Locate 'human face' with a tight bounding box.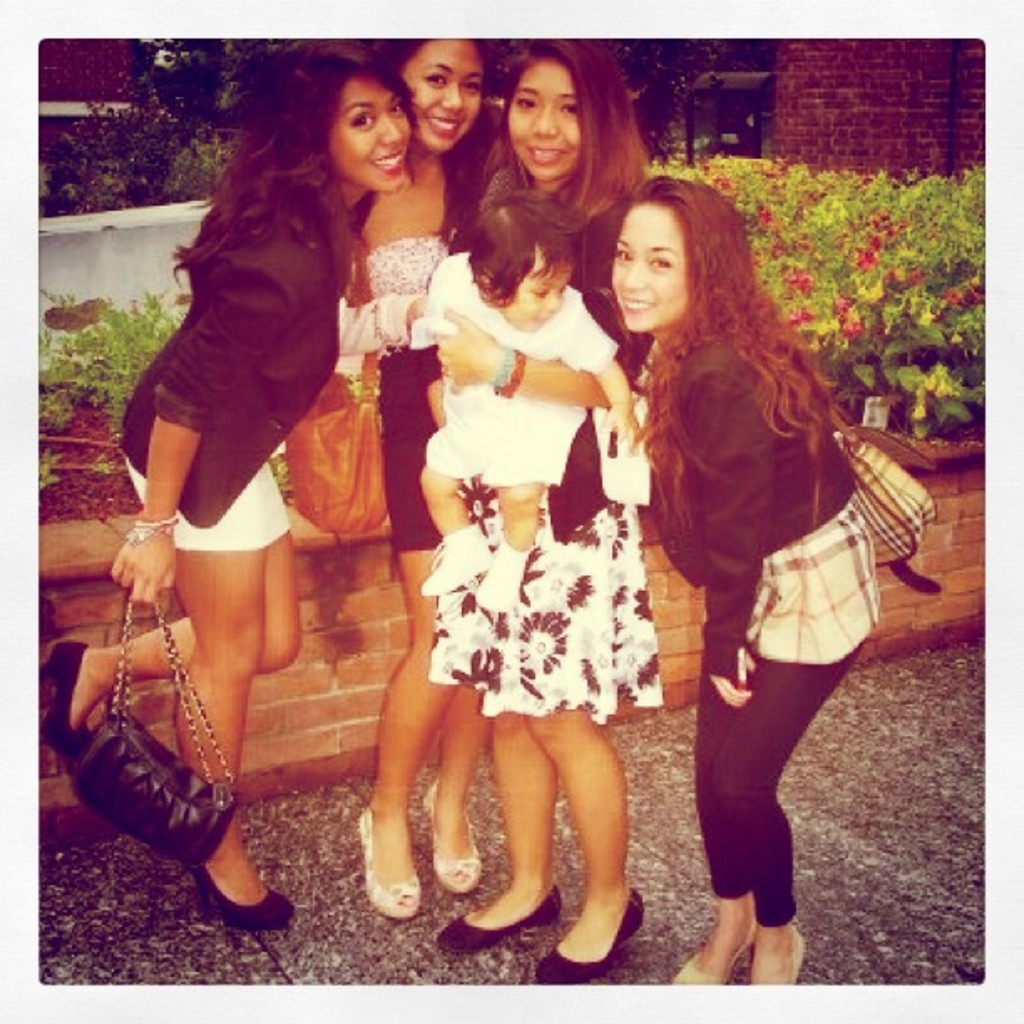
pyautogui.locateOnScreen(612, 202, 688, 335).
